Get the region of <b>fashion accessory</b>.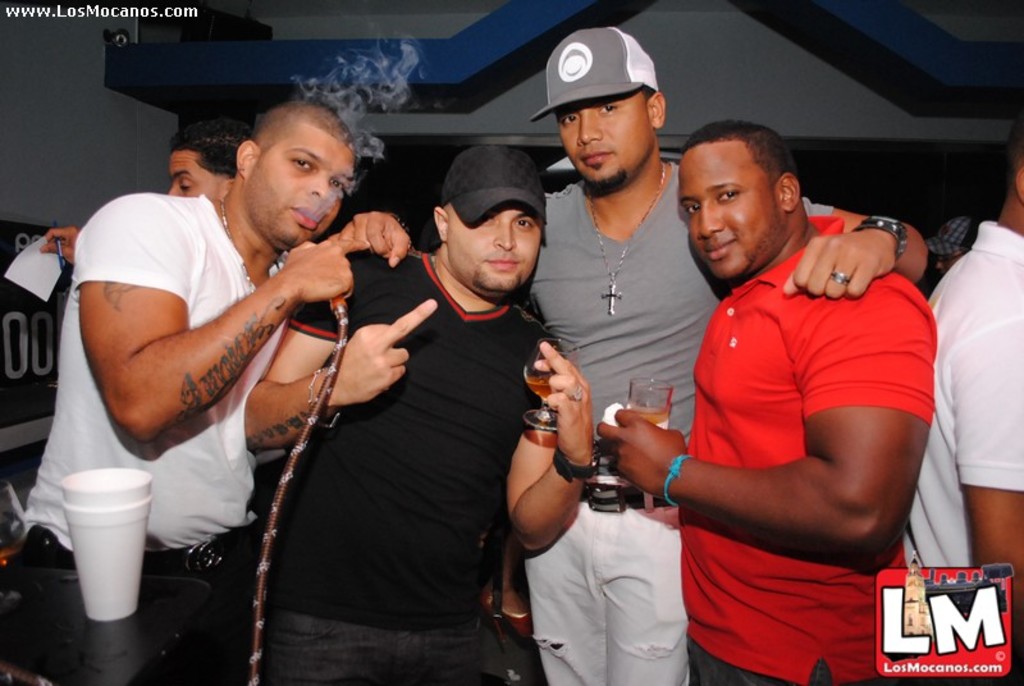
[x1=582, y1=480, x2=646, y2=514].
